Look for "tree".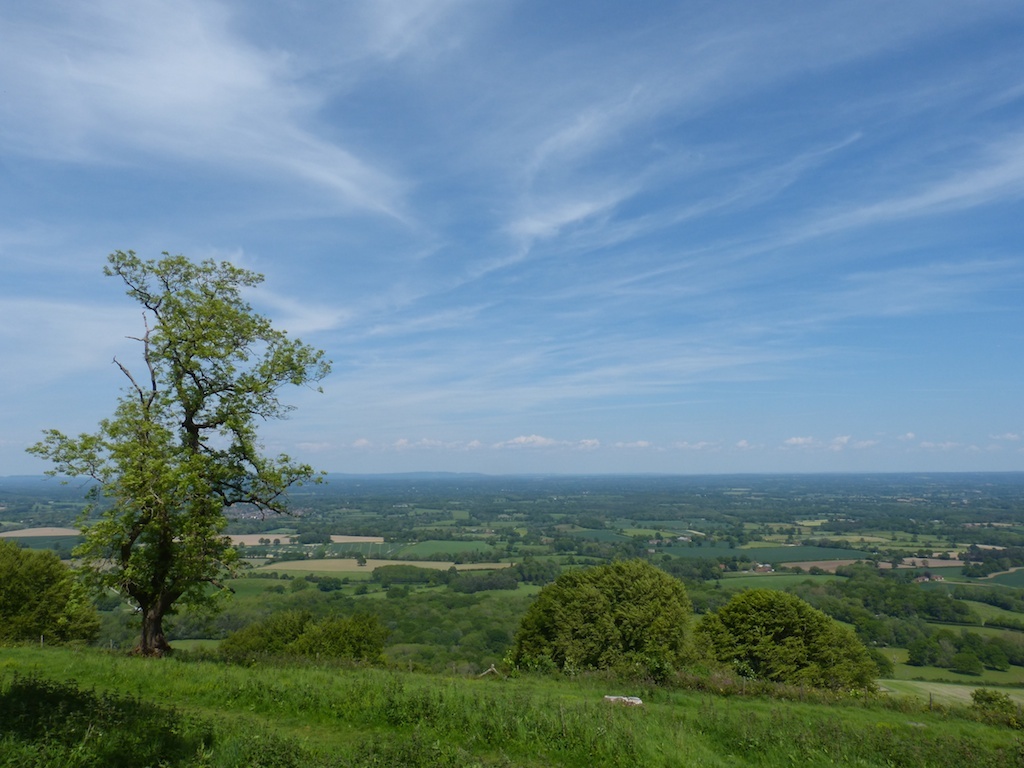
Found: 516 558 706 671.
